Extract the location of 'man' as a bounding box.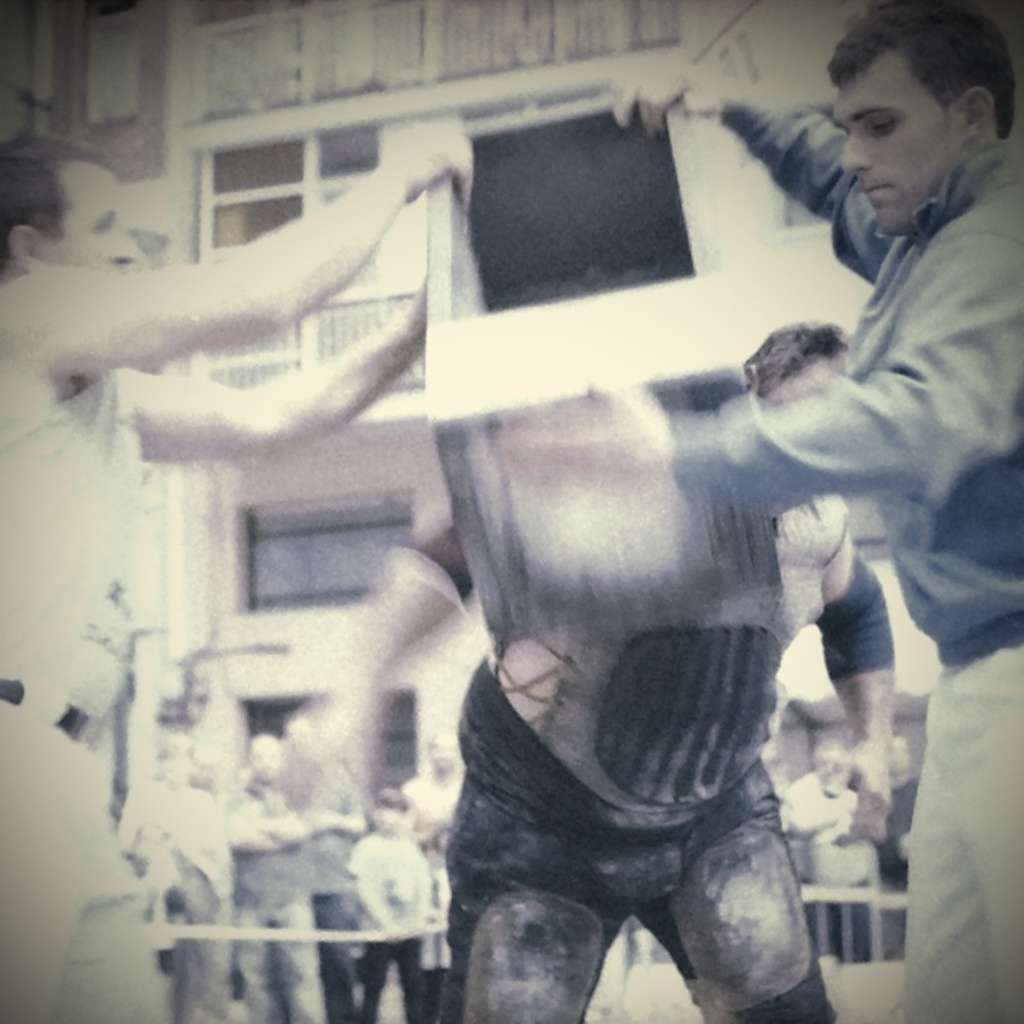
113/735/227/1023.
